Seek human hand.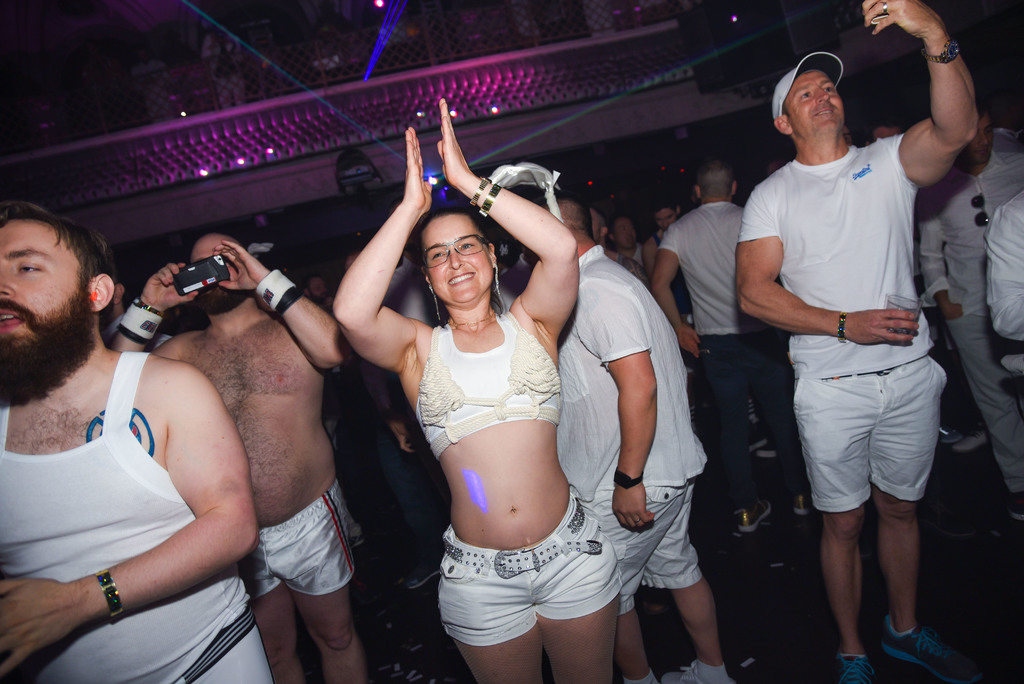
pyautogui.locateOnScreen(212, 240, 264, 291).
